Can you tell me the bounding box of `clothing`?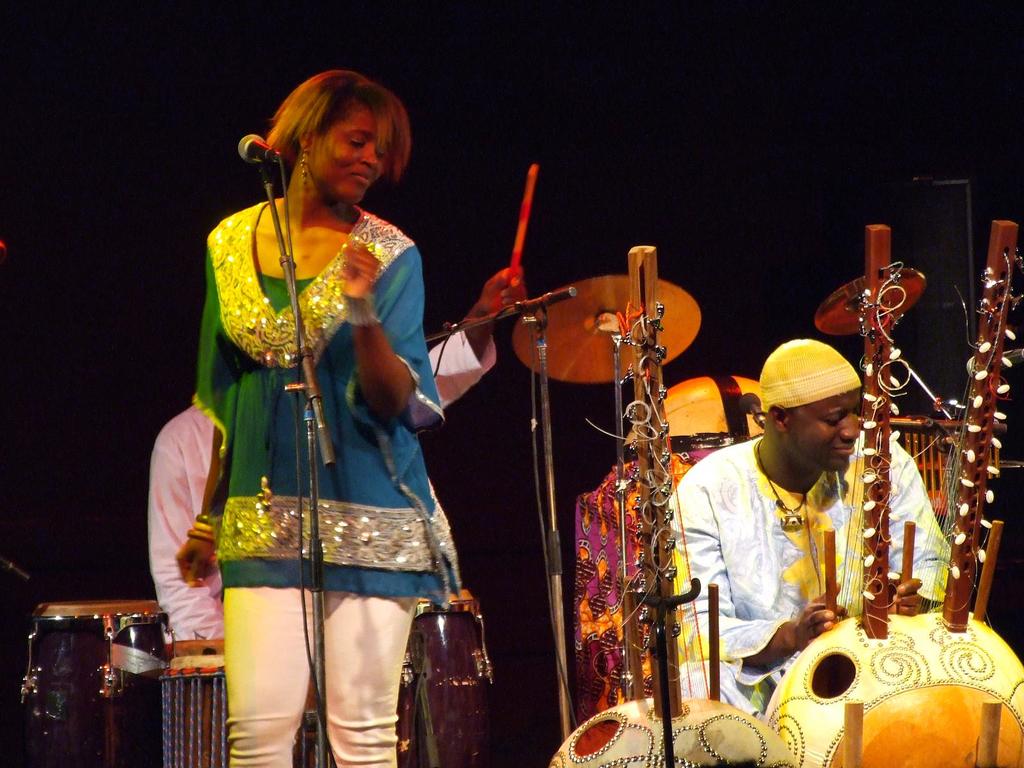
(140,310,486,767).
